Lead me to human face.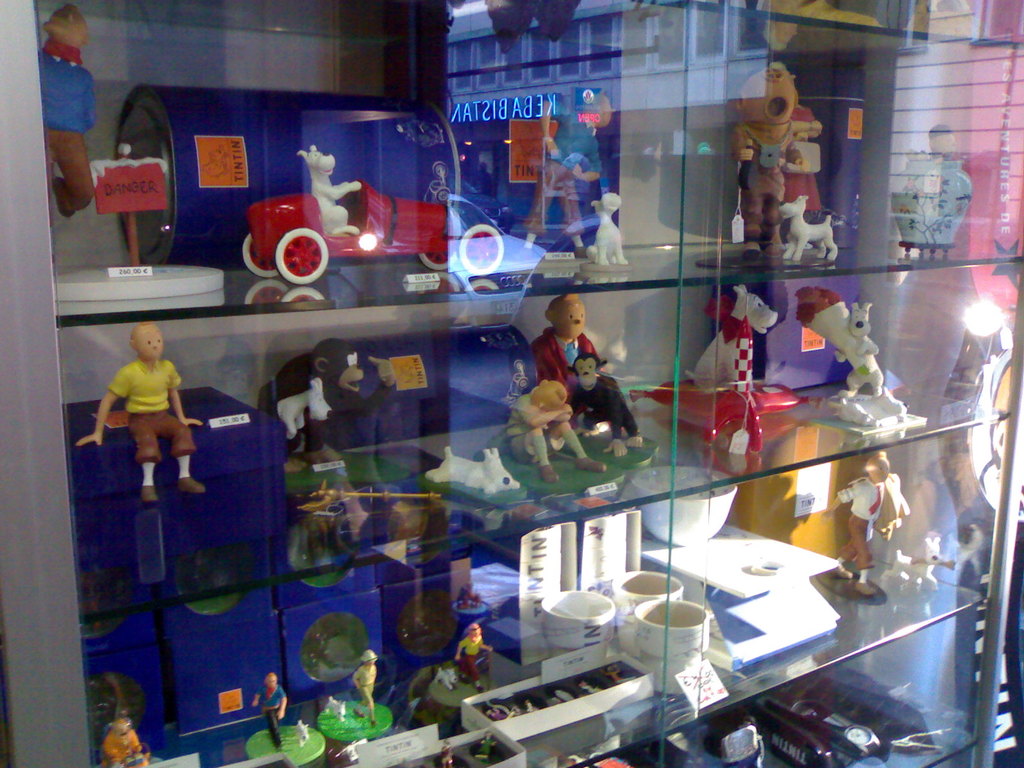
Lead to 136 335 163 360.
